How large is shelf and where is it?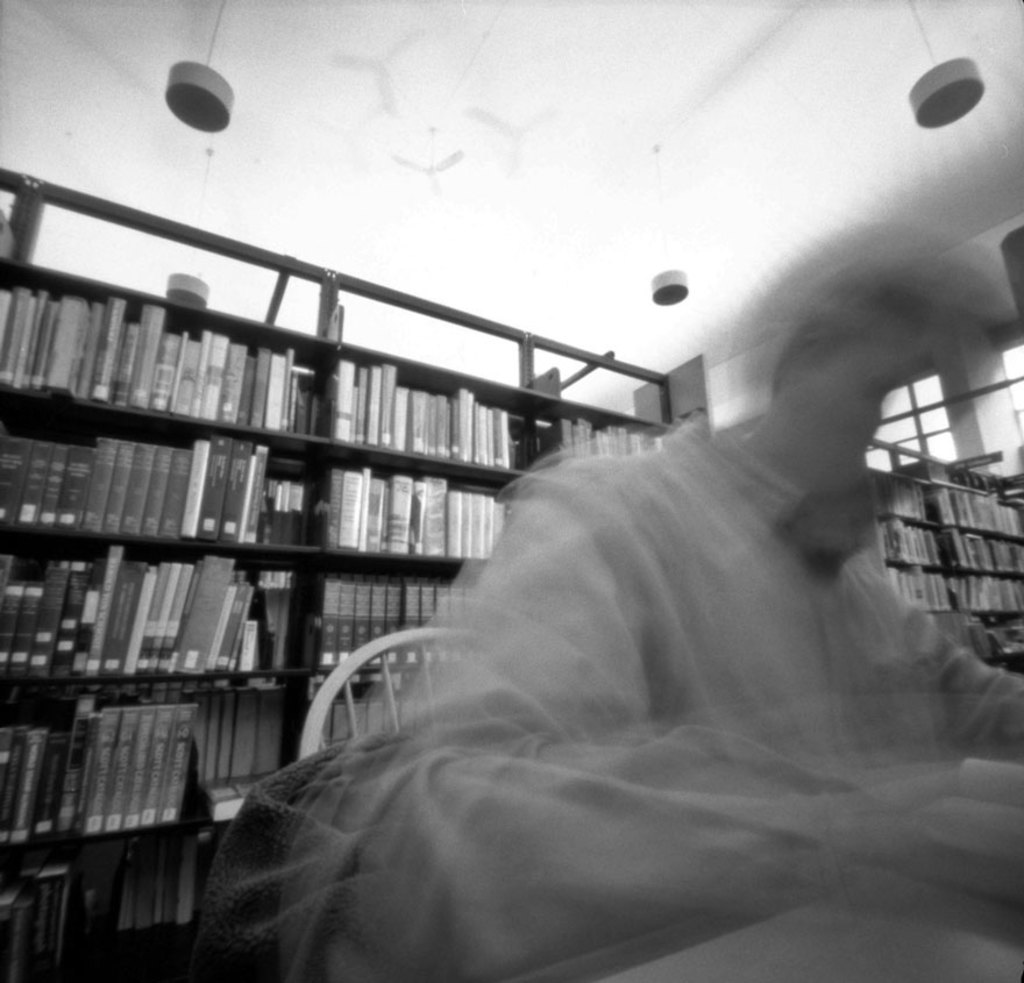
Bounding box: box=[879, 557, 966, 617].
